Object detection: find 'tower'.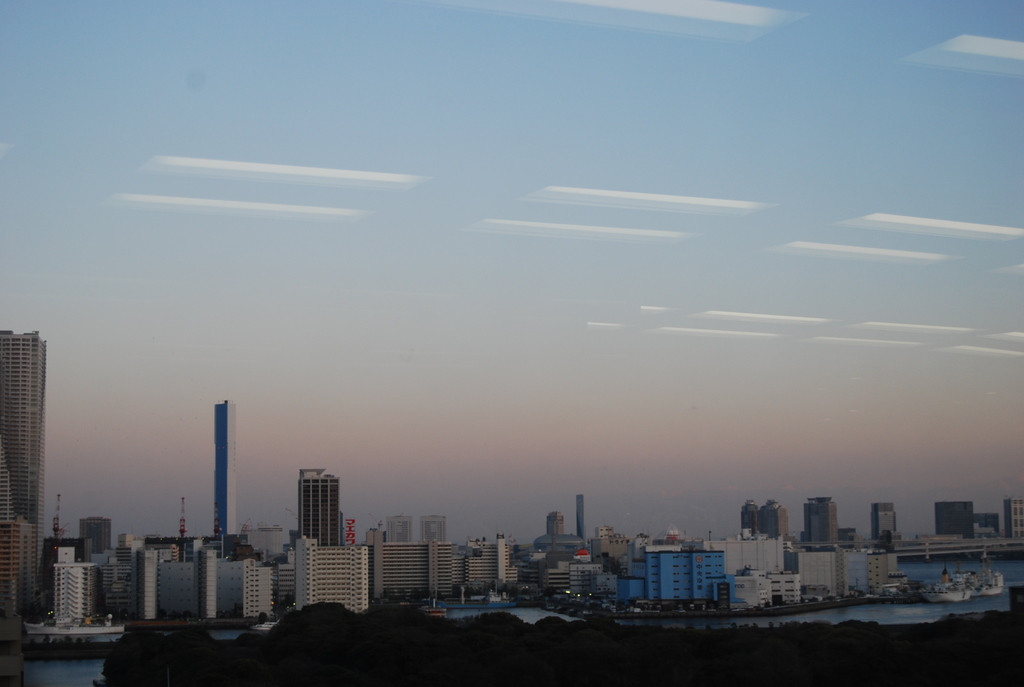
crop(79, 516, 111, 551).
